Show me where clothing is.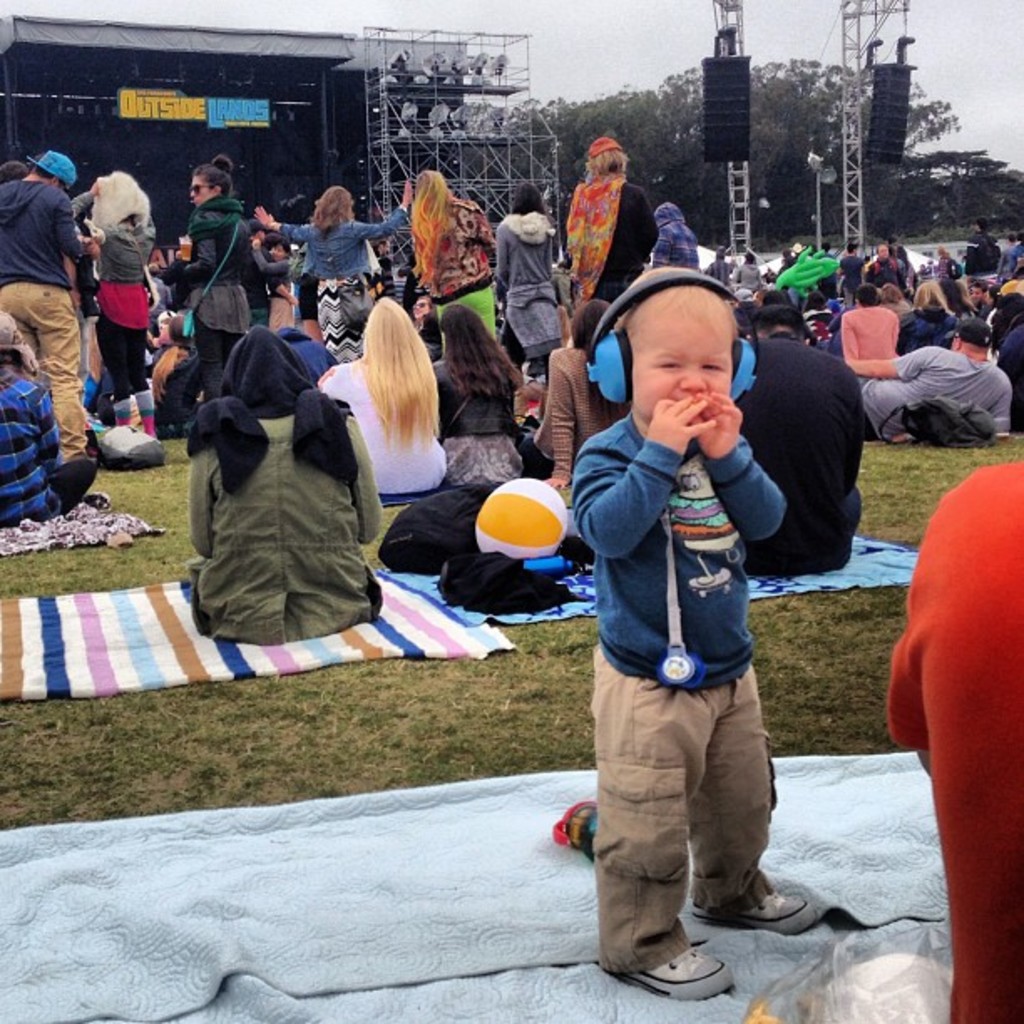
clothing is at 731 325 868 577.
